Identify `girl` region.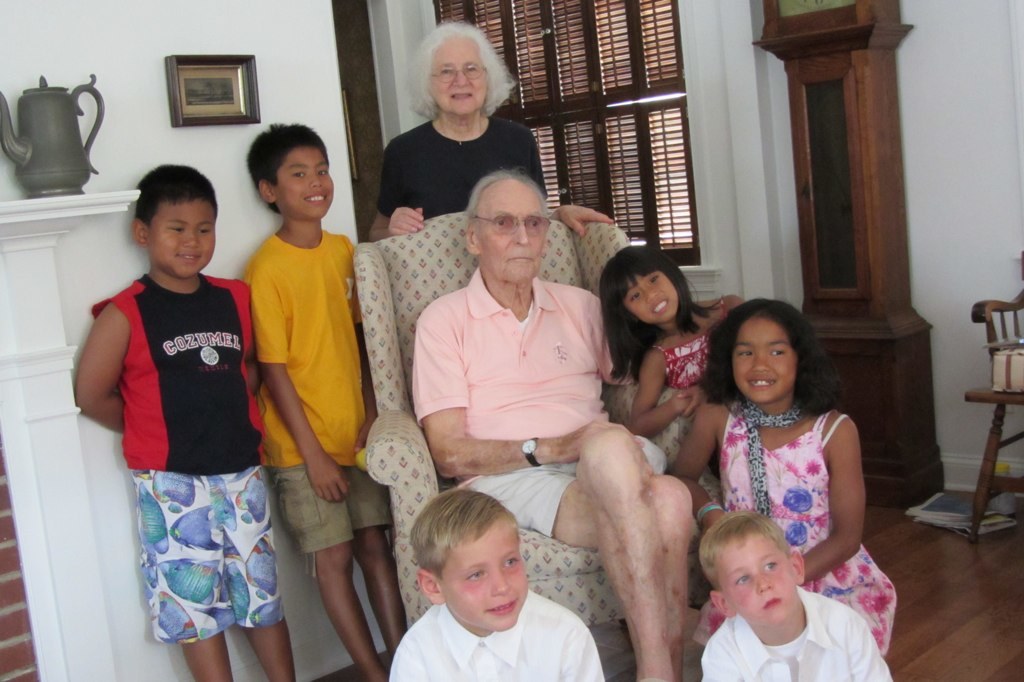
Region: 661 296 901 655.
